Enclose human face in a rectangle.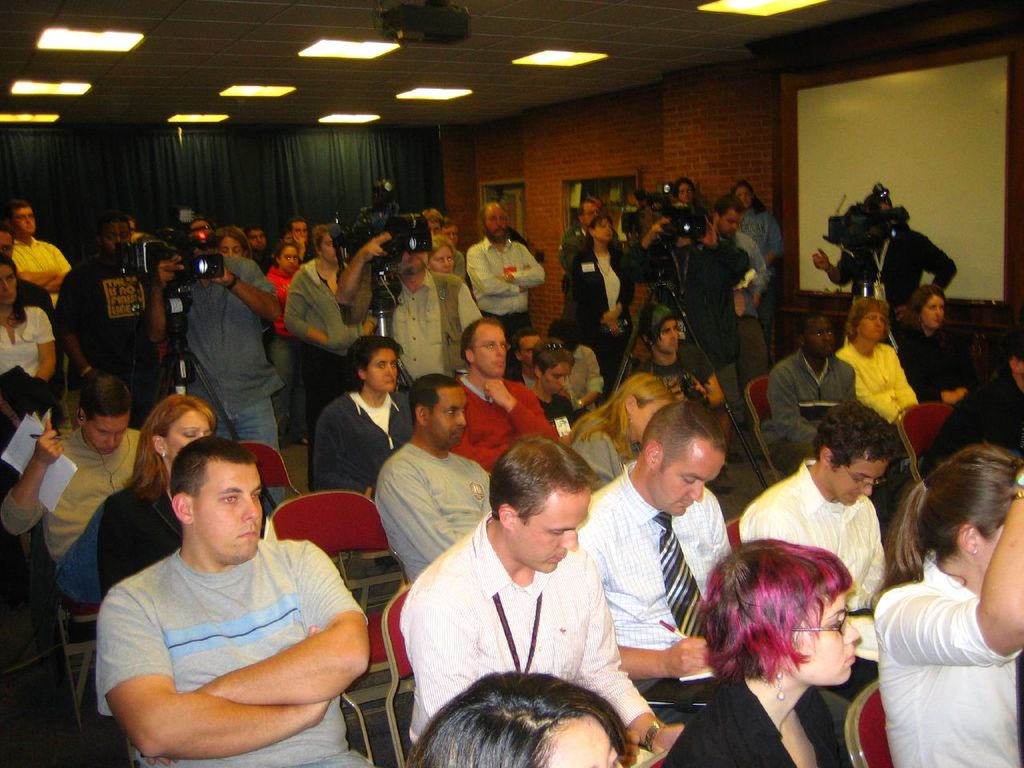
17/210/34/229.
